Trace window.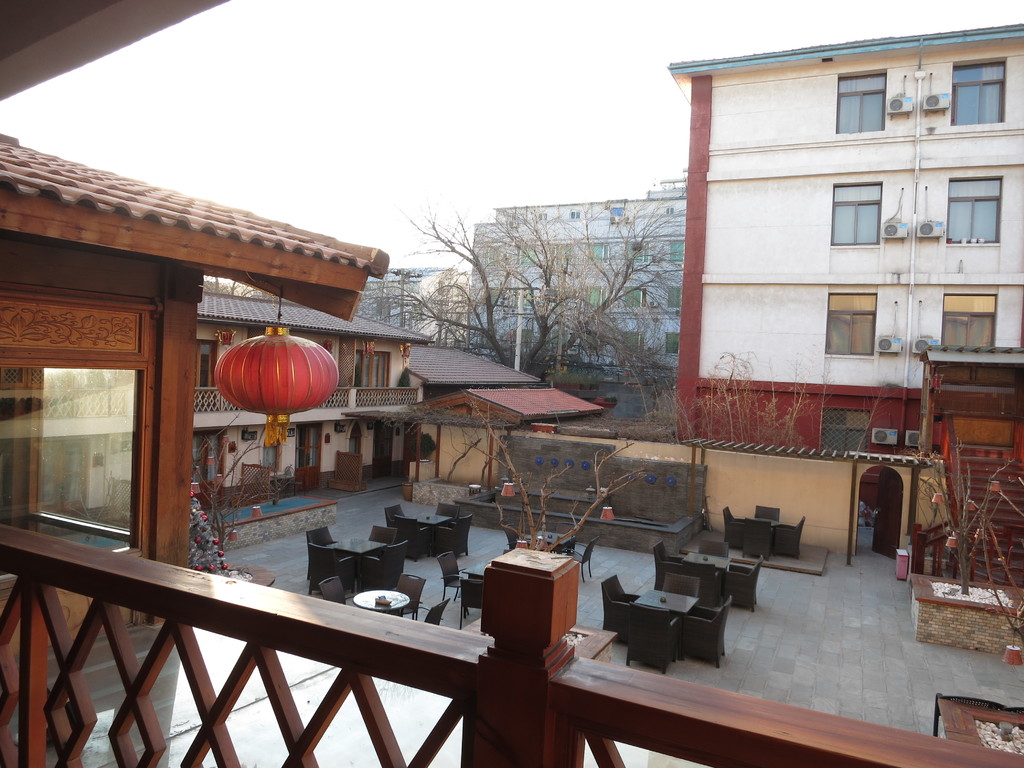
Traced to <box>22,316,153,557</box>.
